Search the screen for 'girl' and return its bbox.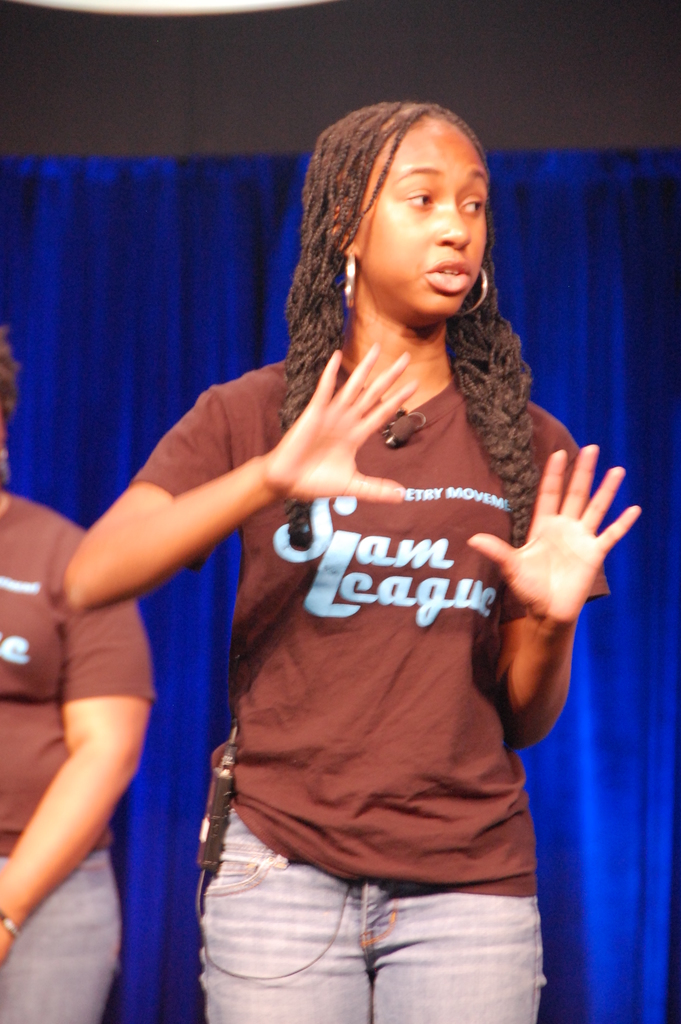
Found: (63, 99, 641, 1023).
